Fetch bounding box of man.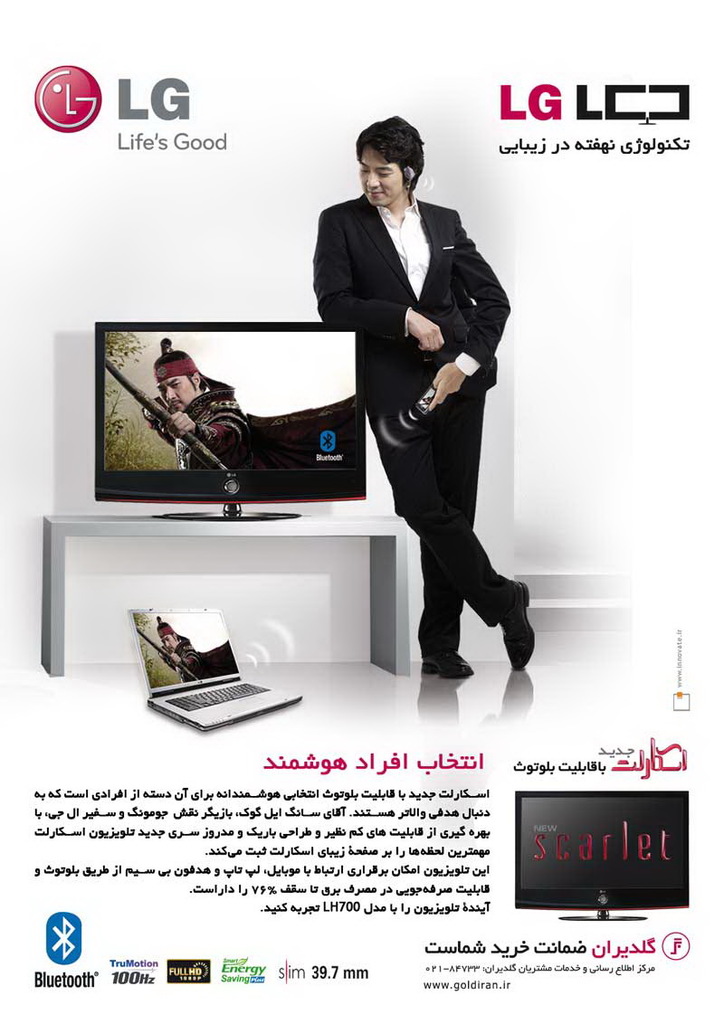
Bbox: select_region(309, 116, 533, 685).
